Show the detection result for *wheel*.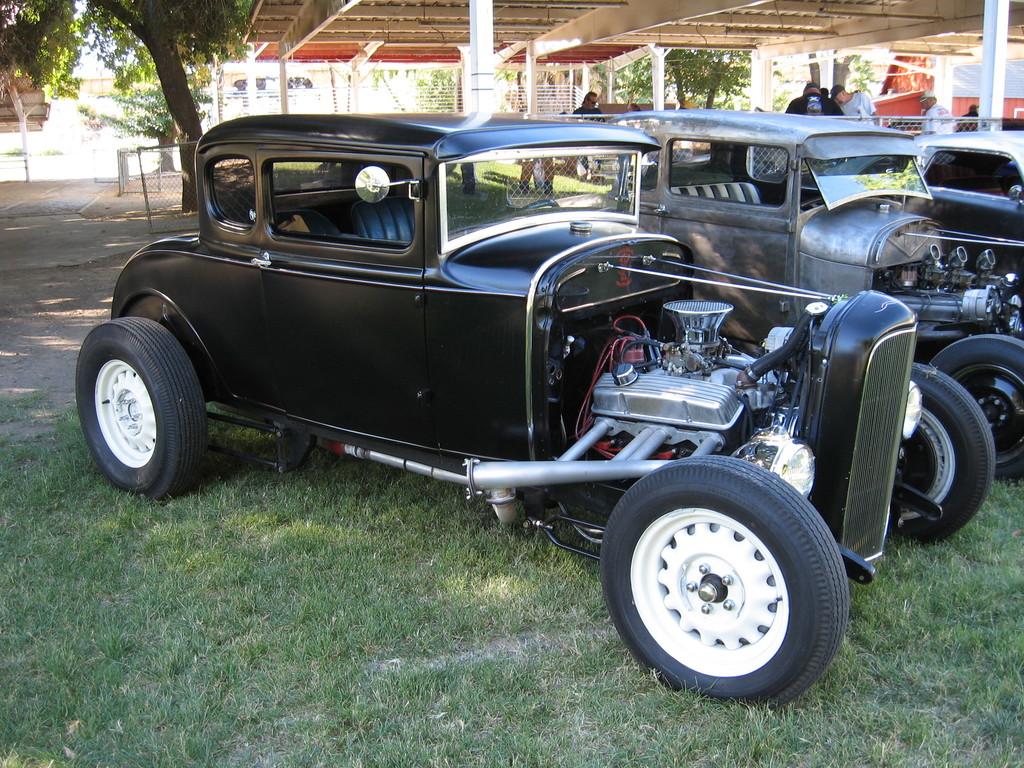
<region>602, 456, 850, 717</region>.
